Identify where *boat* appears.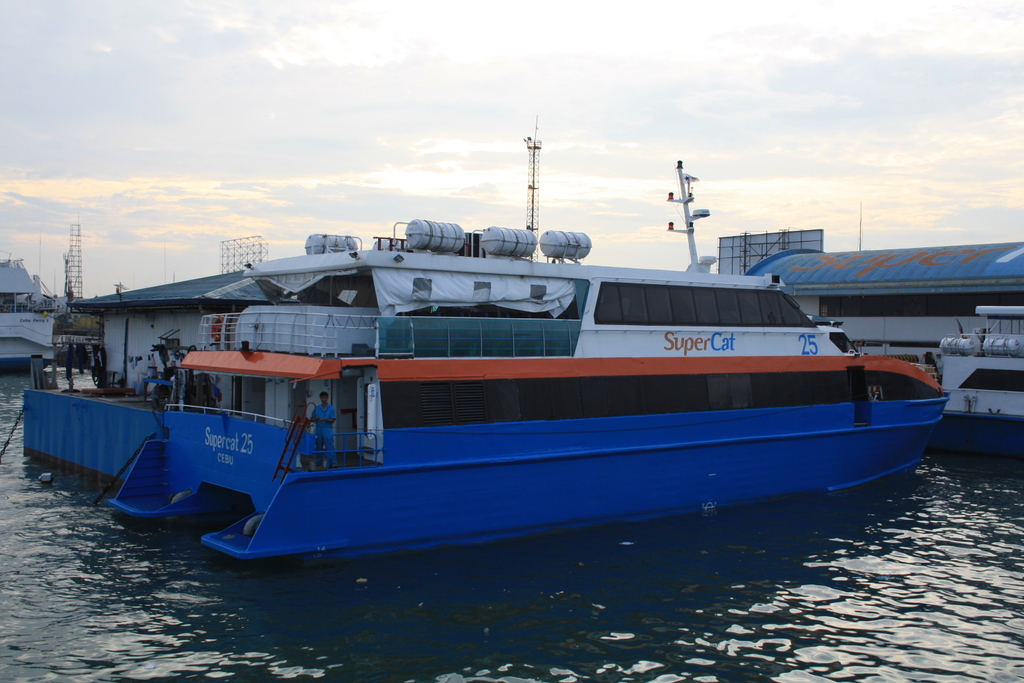
Appears at detection(0, 248, 80, 381).
